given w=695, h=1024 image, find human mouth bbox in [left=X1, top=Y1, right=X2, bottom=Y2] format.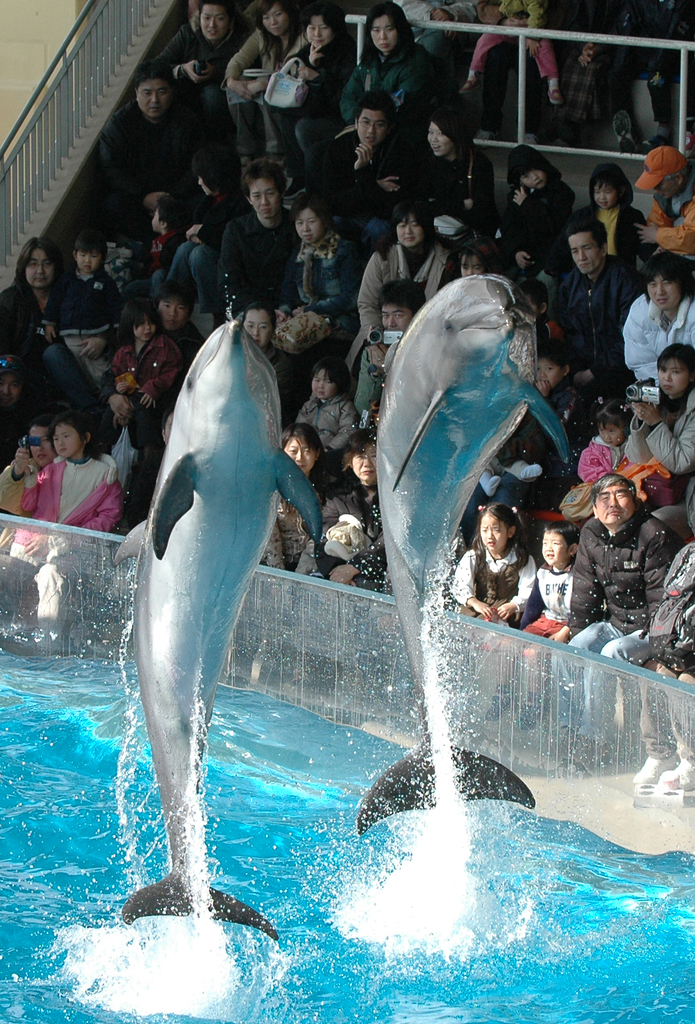
[left=544, top=541, right=556, bottom=560].
